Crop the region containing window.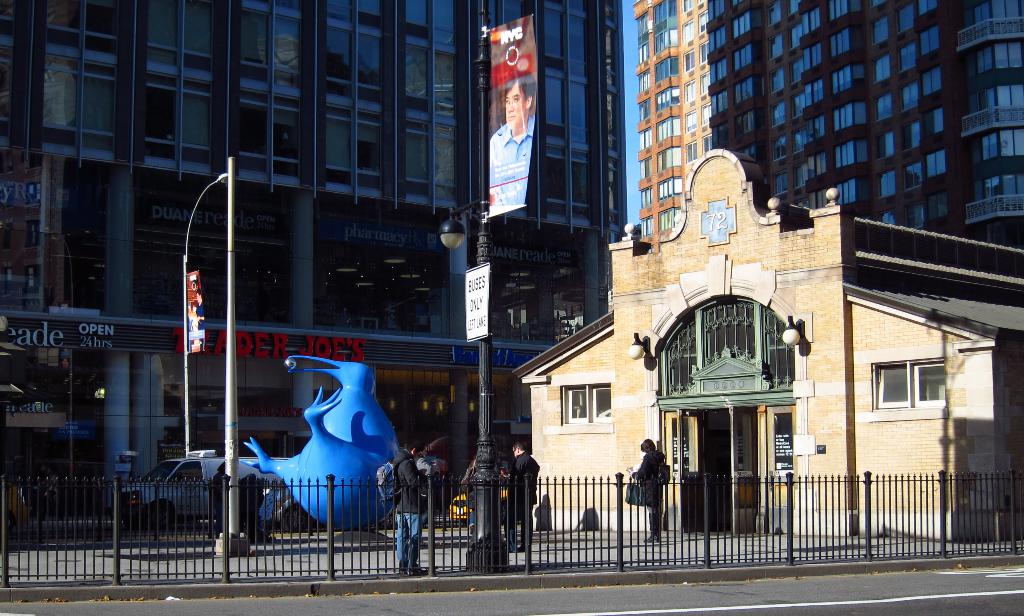
Crop region: 928,148,945,173.
